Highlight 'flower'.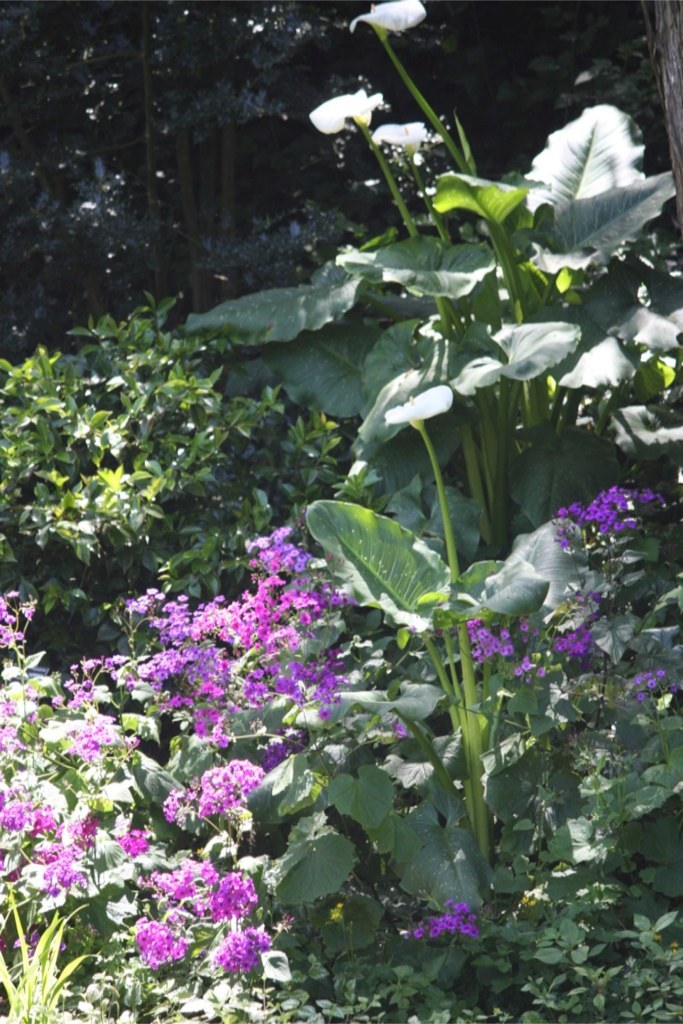
Highlighted region: 373, 118, 427, 157.
